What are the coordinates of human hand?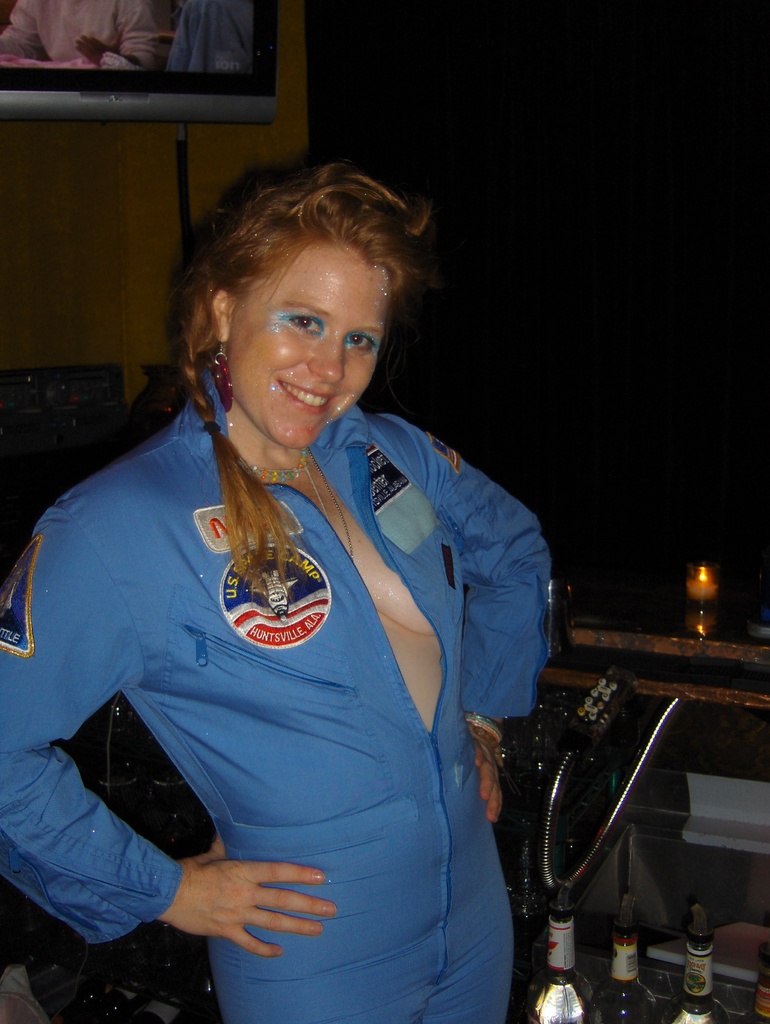
BBox(465, 718, 512, 830).
